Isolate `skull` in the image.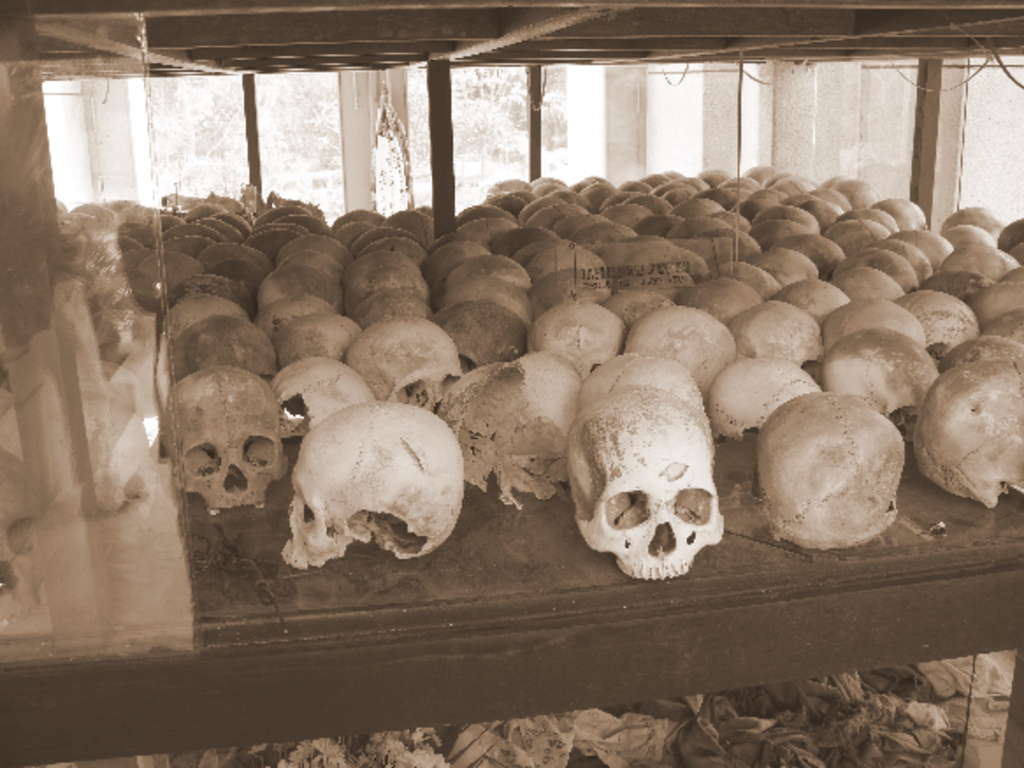
Isolated region: select_region(335, 248, 430, 293).
